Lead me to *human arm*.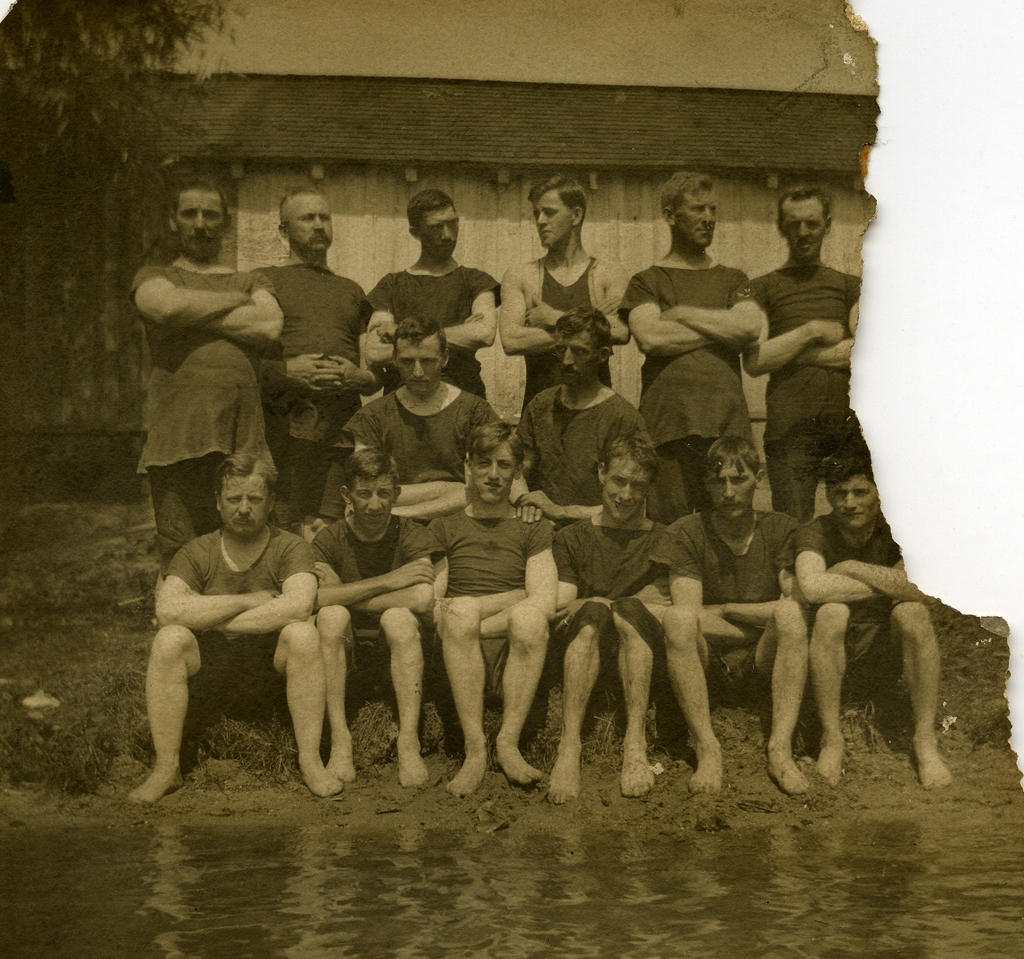
Lead to box=[202, 517, 325, 632].
